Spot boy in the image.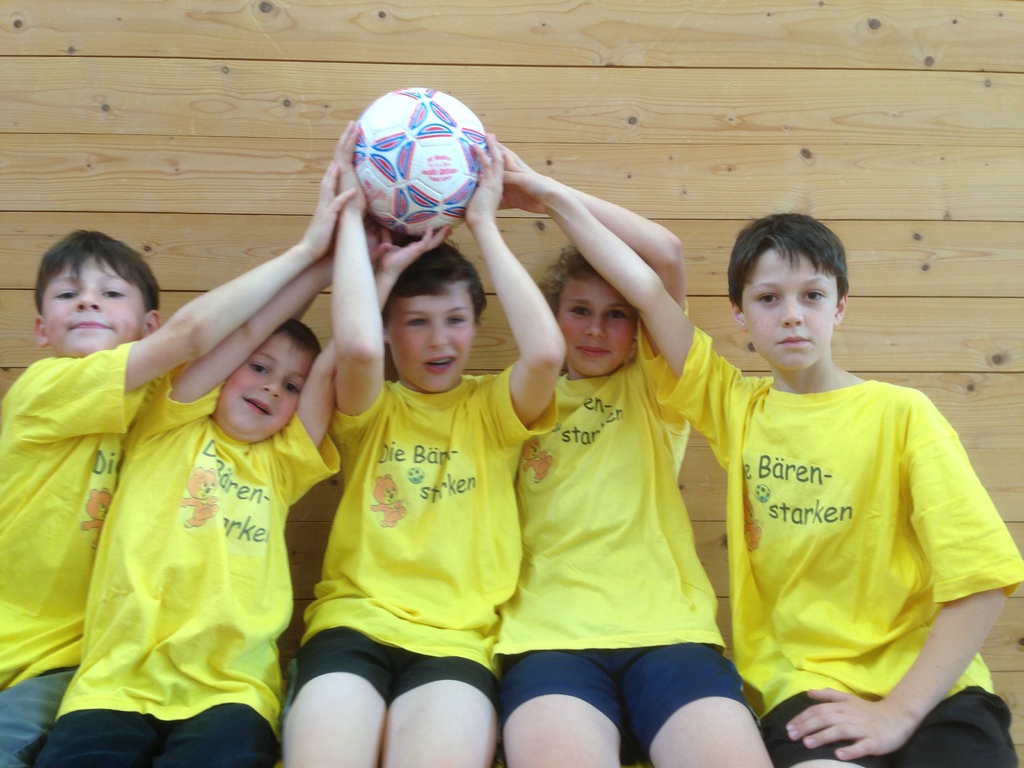
boy found at select_region(497, 138, 1023, 767).
